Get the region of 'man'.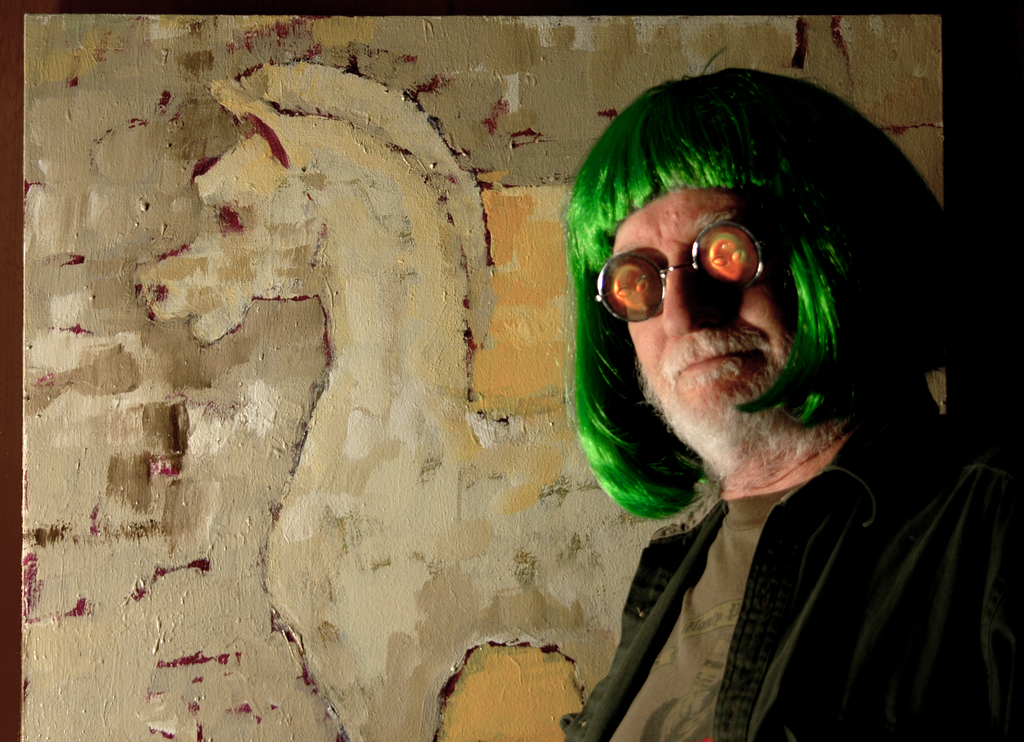
[470, 32, 999, 718].
